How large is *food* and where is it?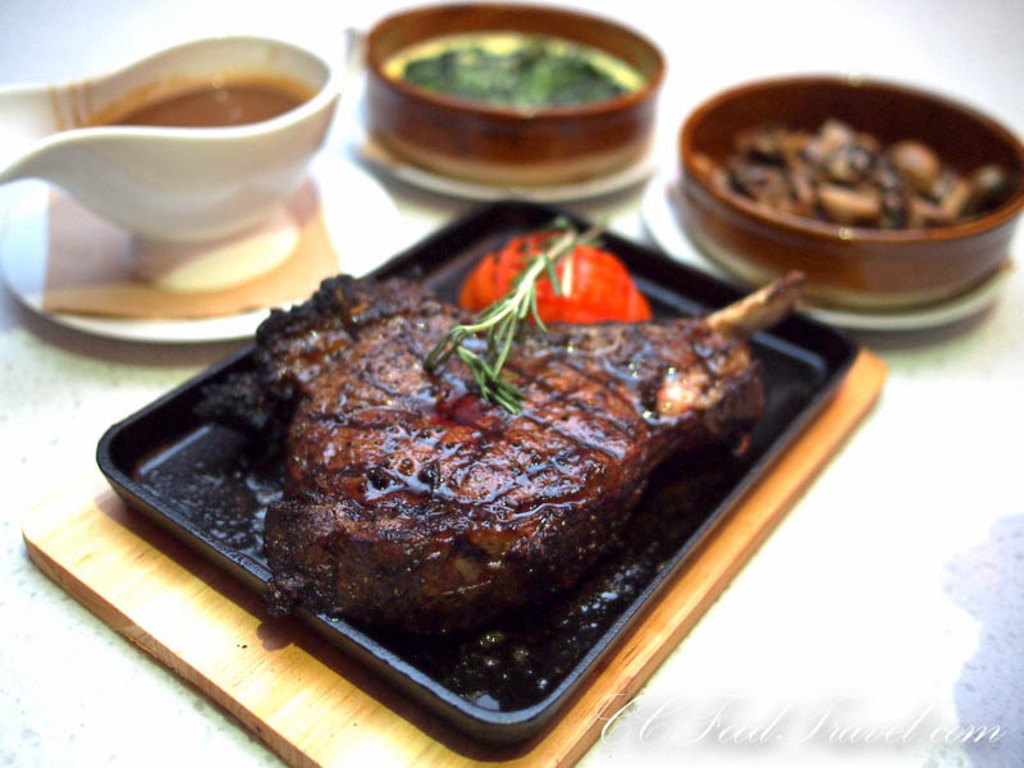
Bounding box: Rect(257, 298, 758, 662).
